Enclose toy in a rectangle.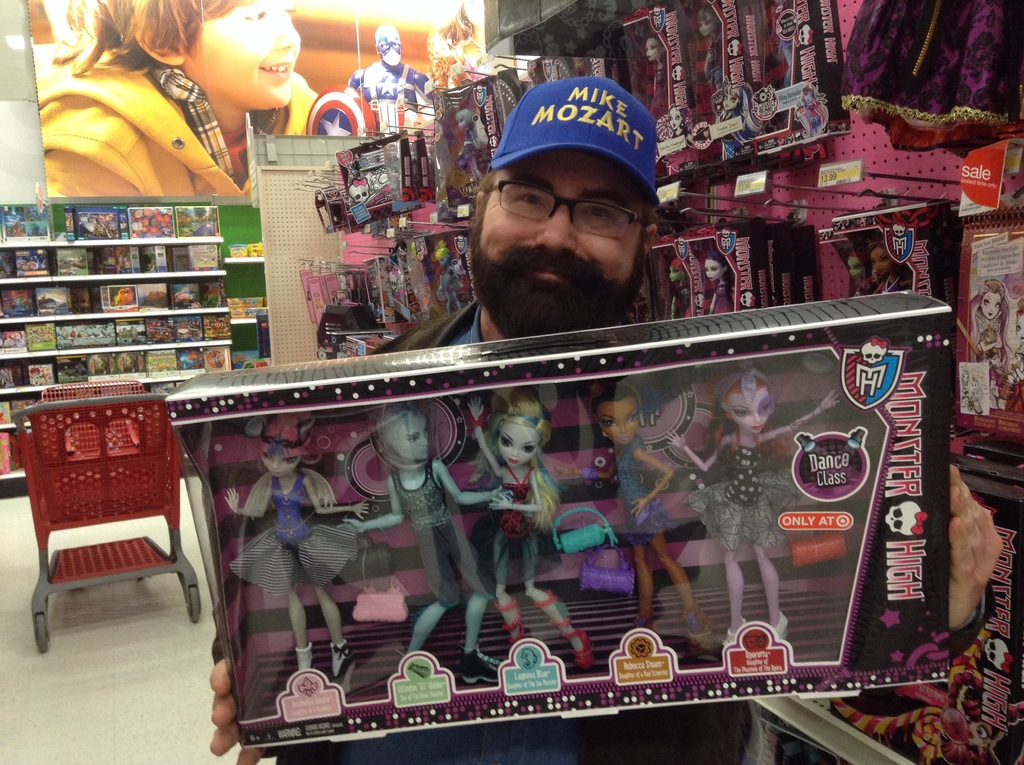
[351, 173, 379, 216].
